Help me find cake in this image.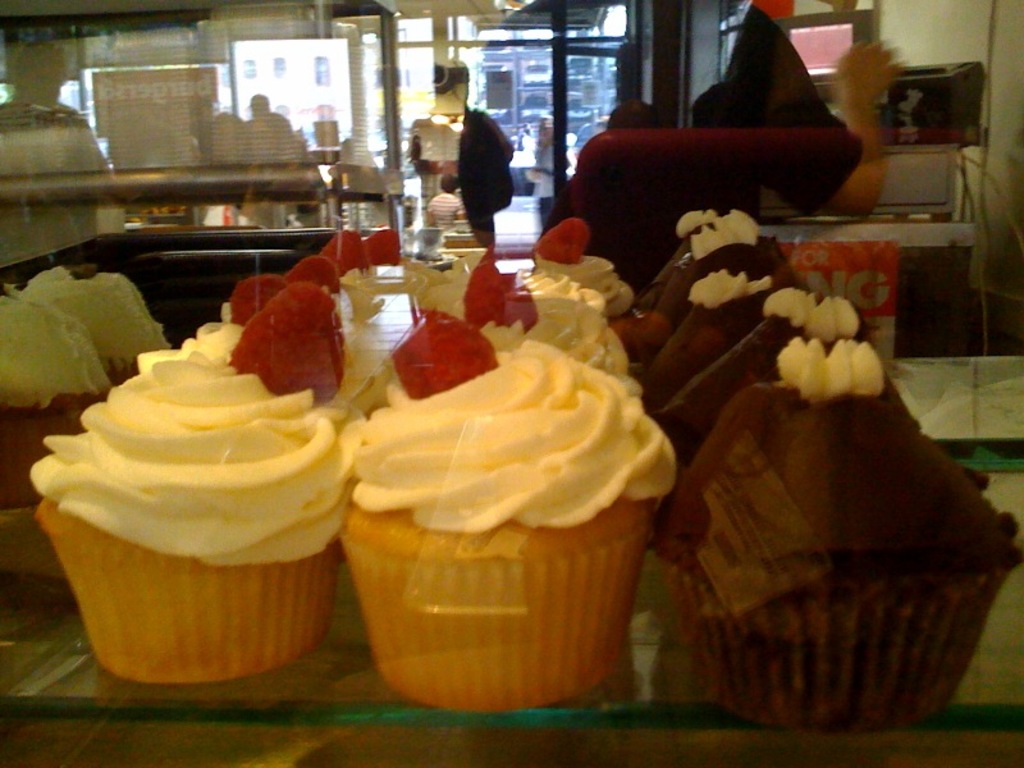
Found it: [29,215,1023,727].
